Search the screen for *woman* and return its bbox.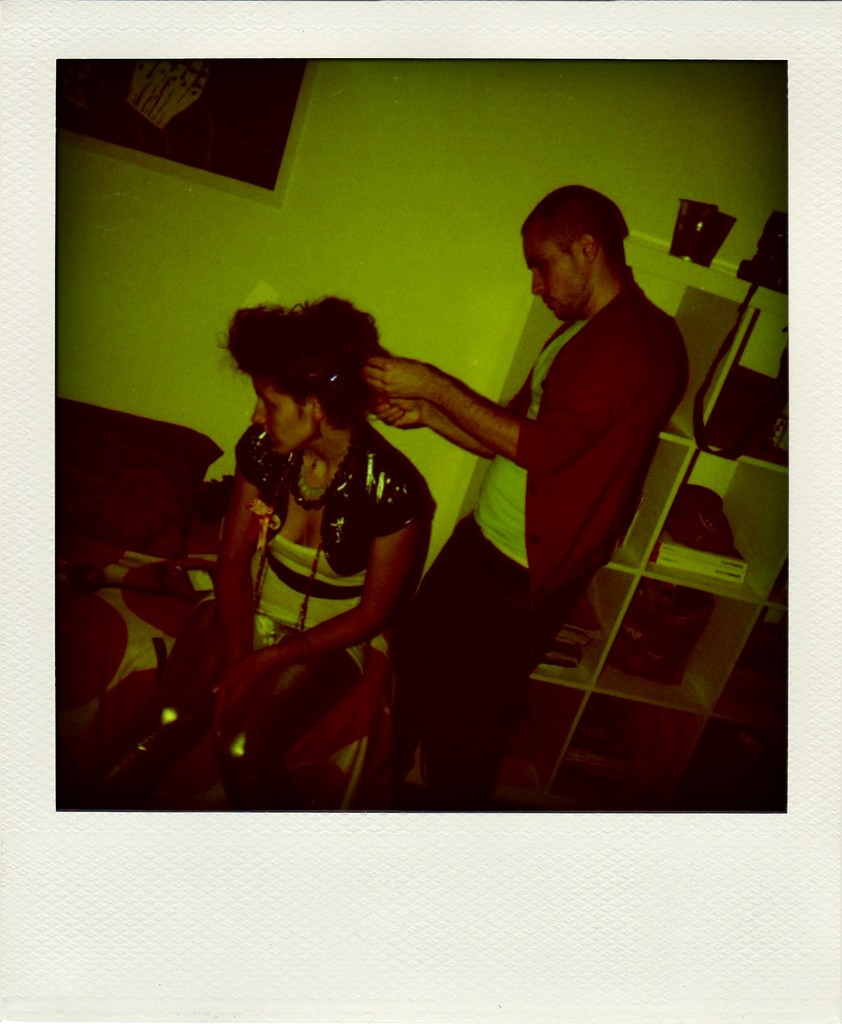
Found: 0 277 465 781.
